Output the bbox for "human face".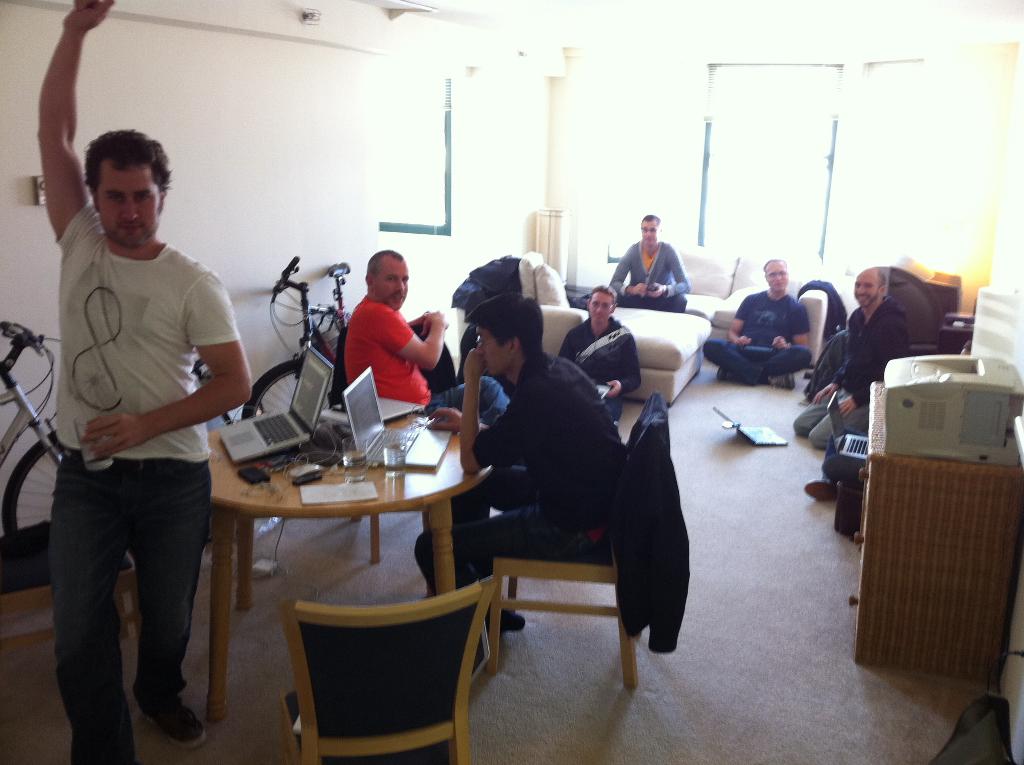
477,327,507,374.
